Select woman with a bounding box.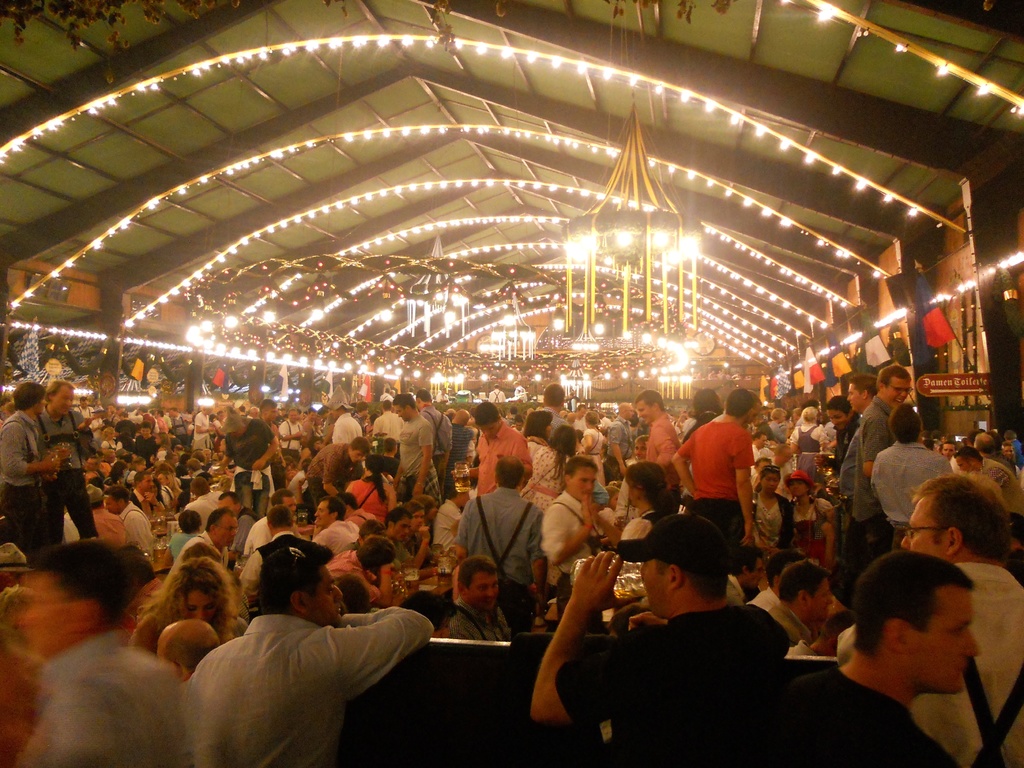
rect(749, 460, 790, 545).
